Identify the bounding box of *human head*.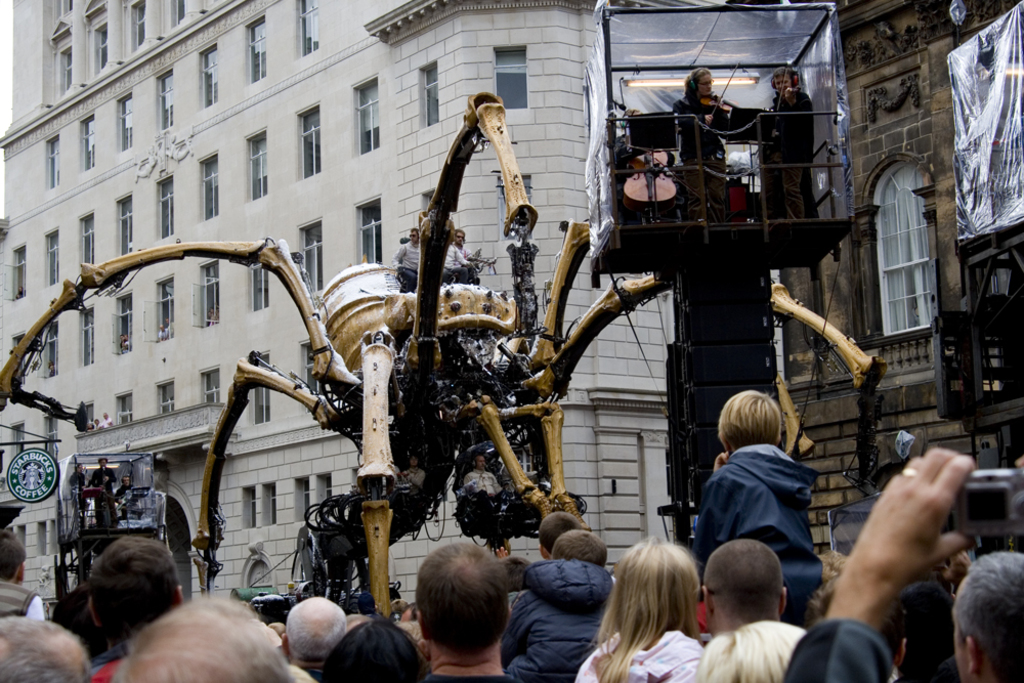
x1=895, y1=587, x2=954, y2=682.
